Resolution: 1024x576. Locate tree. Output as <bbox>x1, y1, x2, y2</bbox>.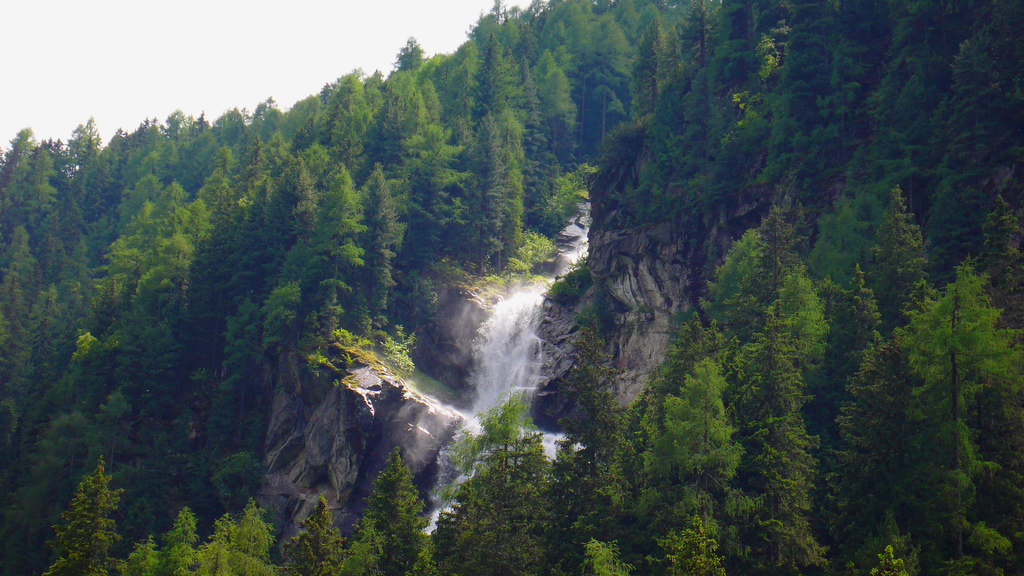
<bbox>362, 163, 397, 330</bbox>.
